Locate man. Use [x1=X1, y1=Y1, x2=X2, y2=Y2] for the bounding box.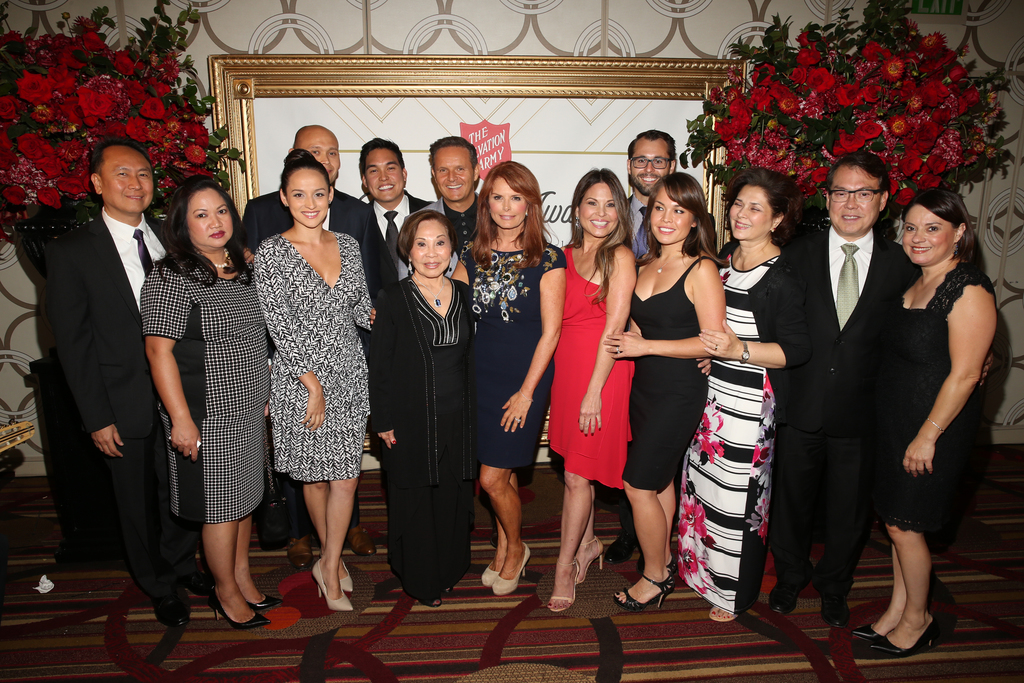
[x1=770, y1=151, x2=924, y2=623].
